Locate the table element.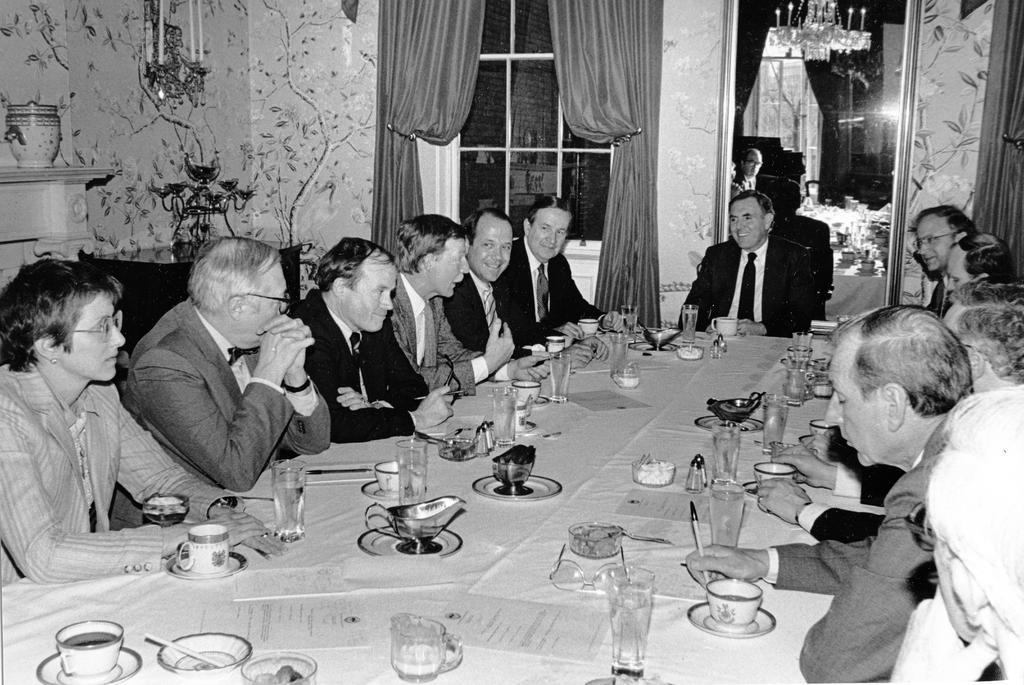
Element bbox: (0,319,842,684).
